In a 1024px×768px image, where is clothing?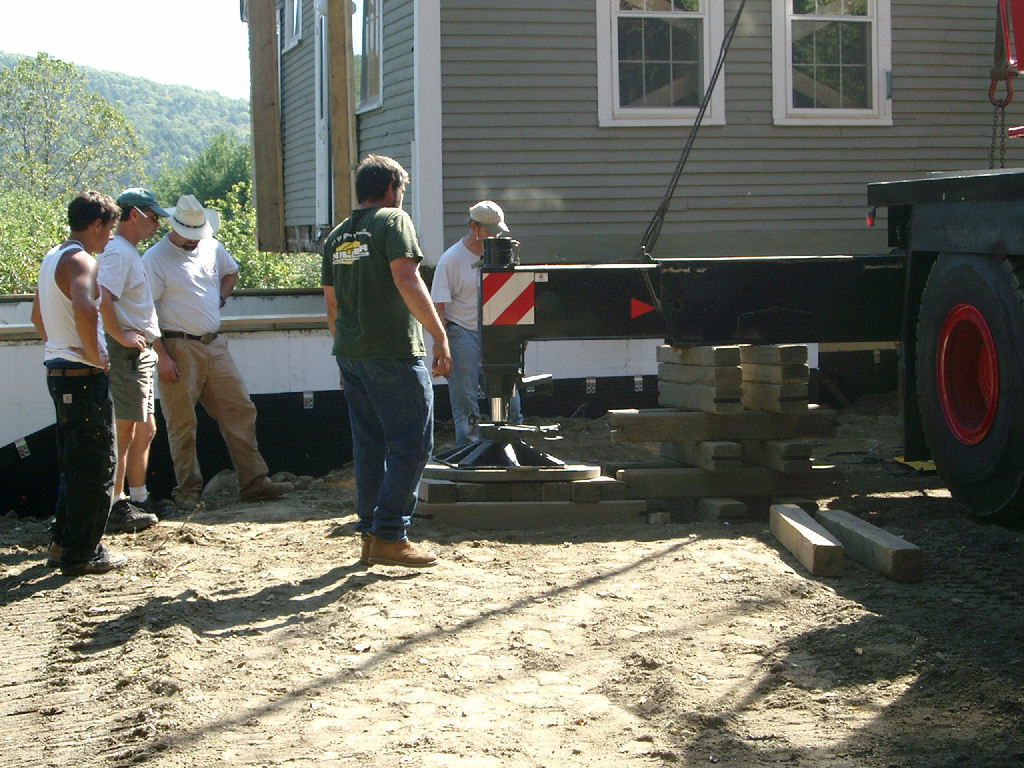
box(143, 231, 238, 489).
